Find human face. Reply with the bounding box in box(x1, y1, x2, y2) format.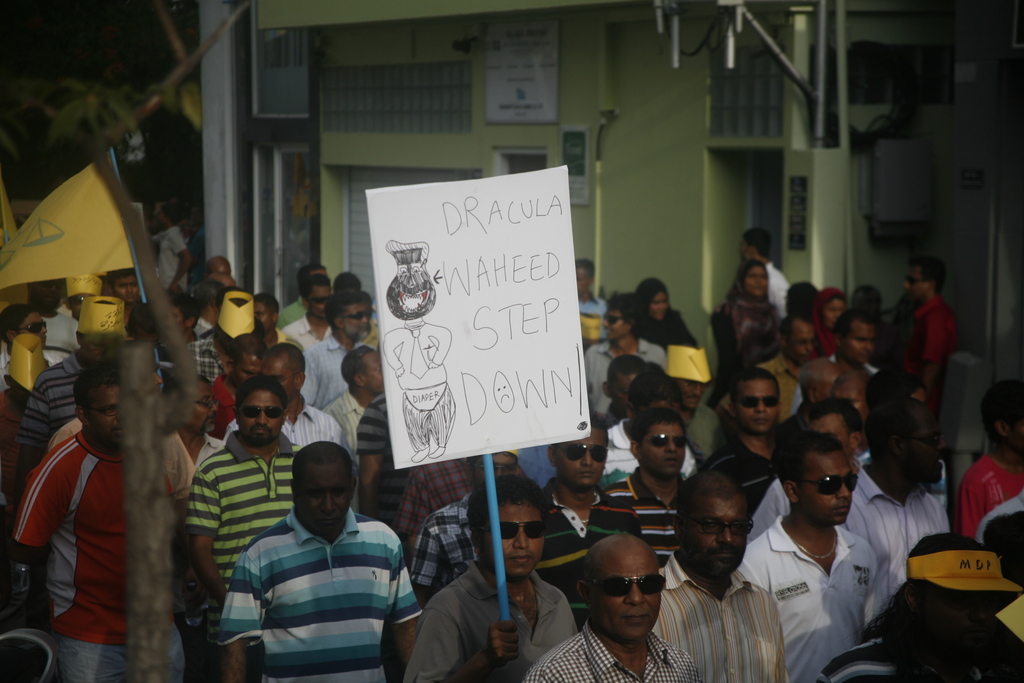
box(68, 292, 86, 314).
